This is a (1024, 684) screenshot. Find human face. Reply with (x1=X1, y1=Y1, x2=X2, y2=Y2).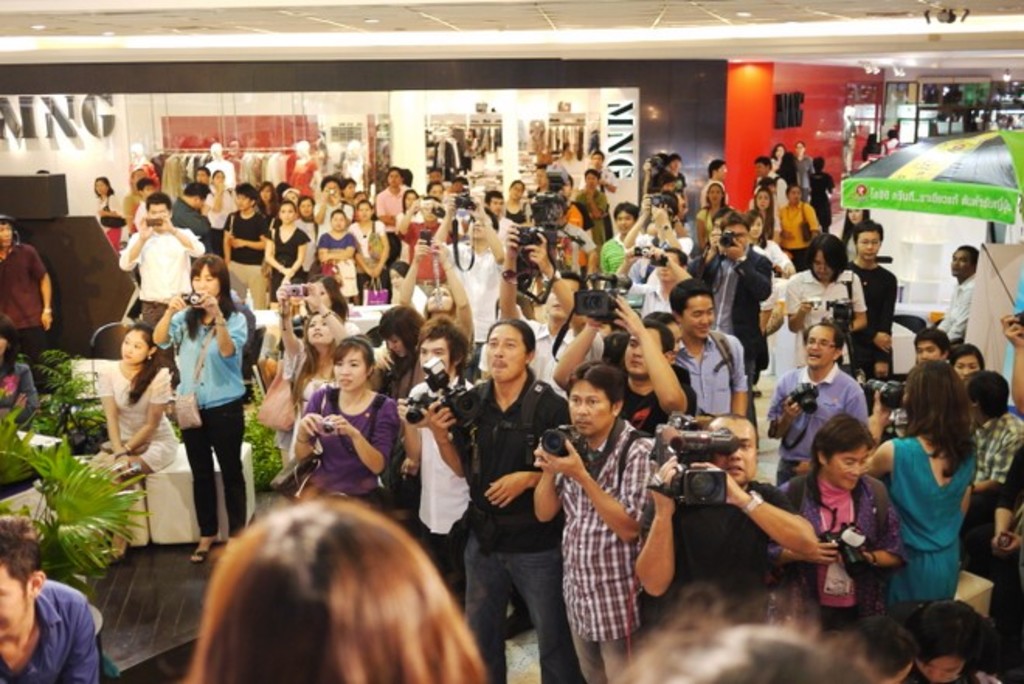
(x1=717, y1=164, x2=725, y2=180).
